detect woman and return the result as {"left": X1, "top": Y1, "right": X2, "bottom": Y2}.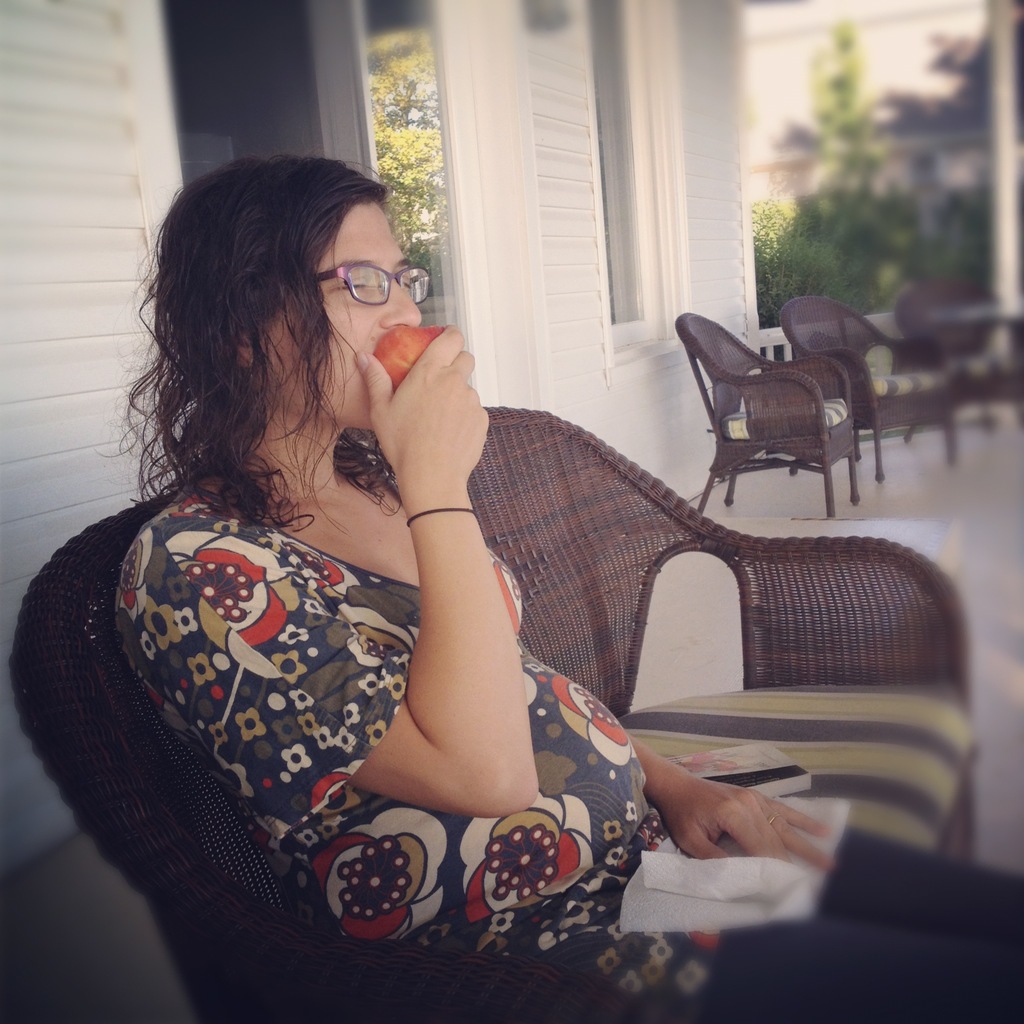
{"left": 109, "top": 134, "right": 1023, "bottom": 1023}.
